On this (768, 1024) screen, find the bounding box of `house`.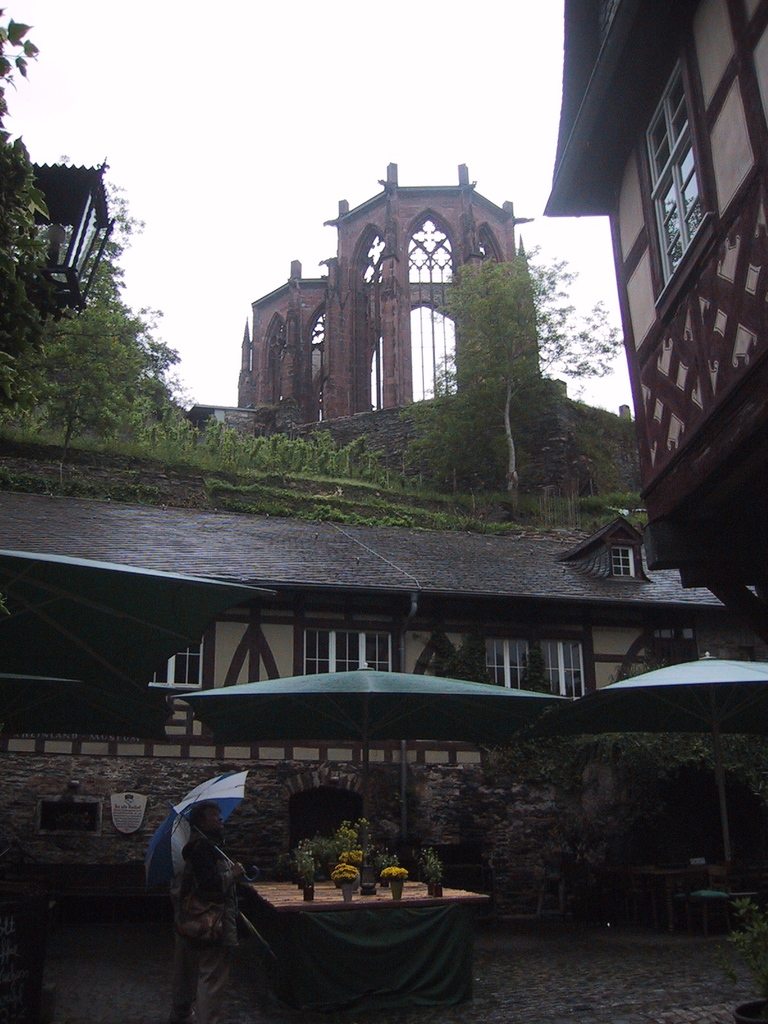
Bounding box: x1=4, y1=516, x2=730, y2=900.
